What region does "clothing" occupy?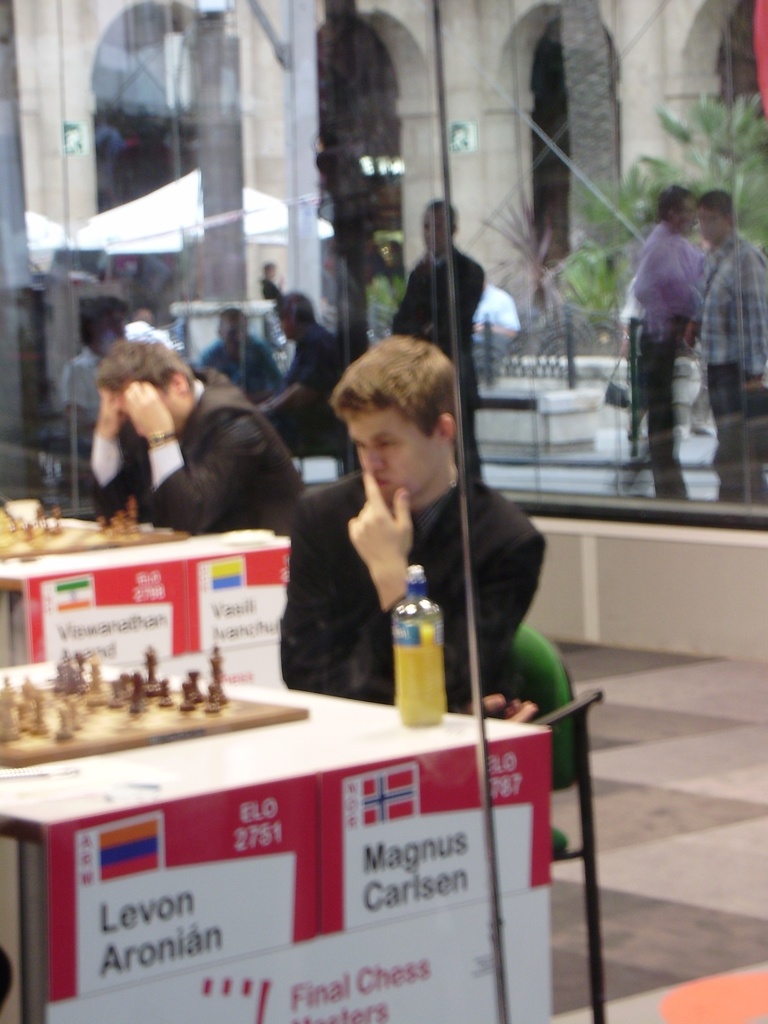
(left=256, top=311, right=341, bottom=460).
